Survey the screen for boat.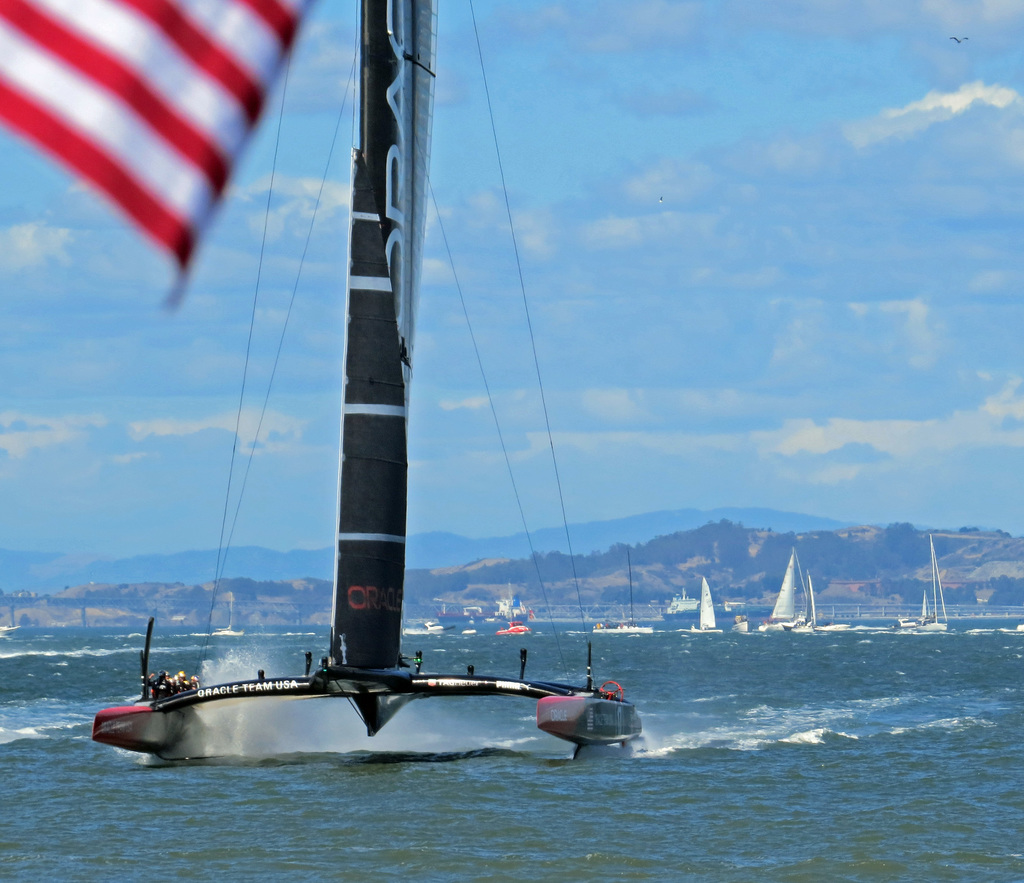
Survey found: left=684, top=574, right=723, bottom=642.
